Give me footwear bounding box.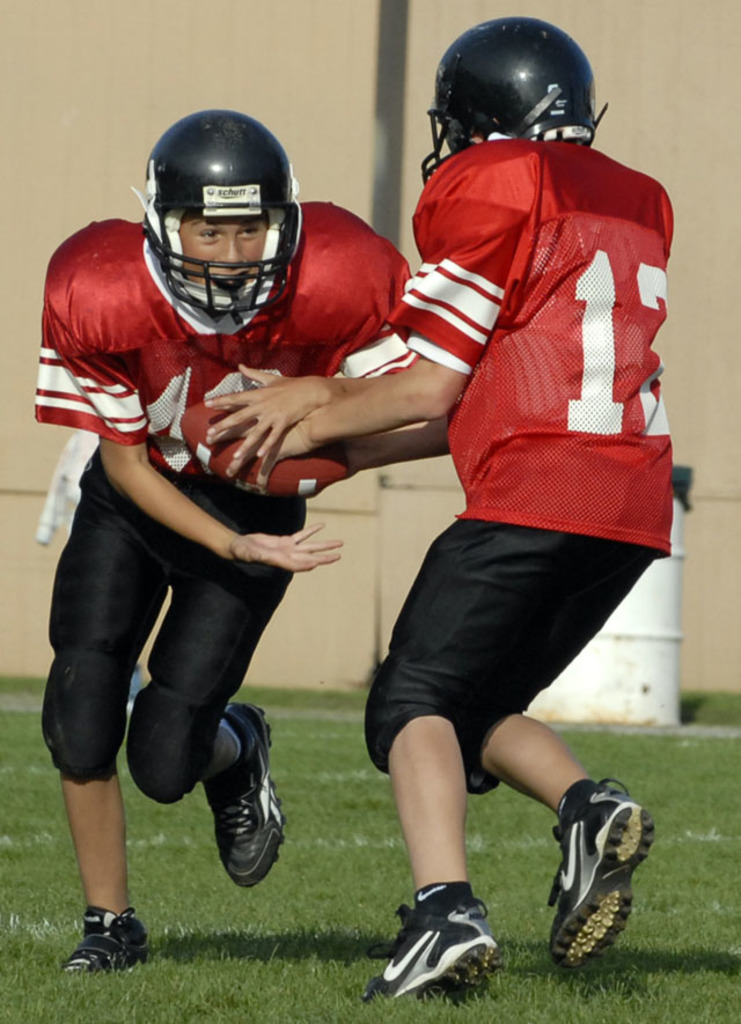
{"x1": 64, "y1": 903, "x2": 162, "y2": 975}.
